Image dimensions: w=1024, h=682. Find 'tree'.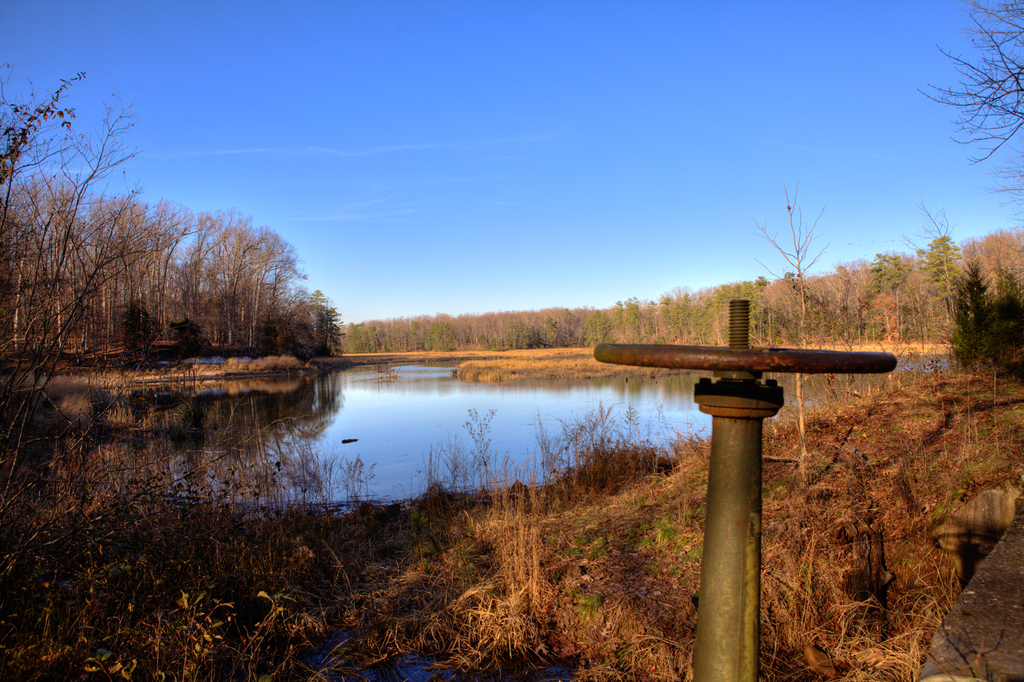
[left=957, top=220, right=1023, bottom=320].
